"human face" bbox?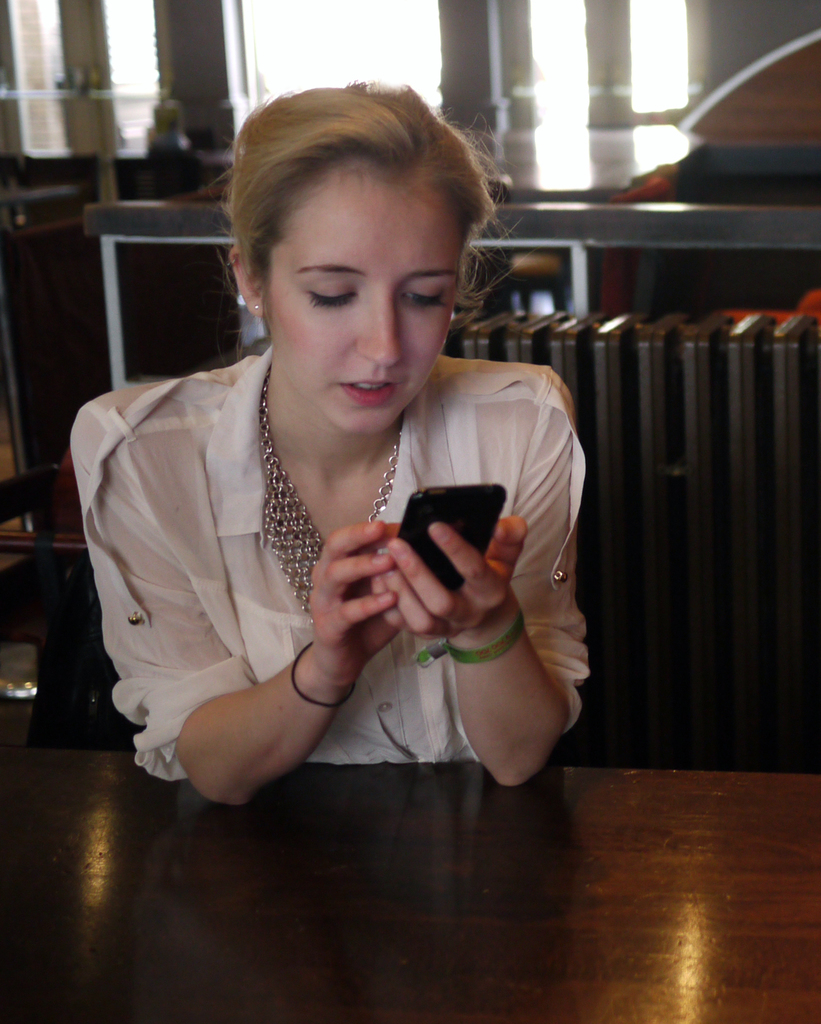
[264,166,464,440]
